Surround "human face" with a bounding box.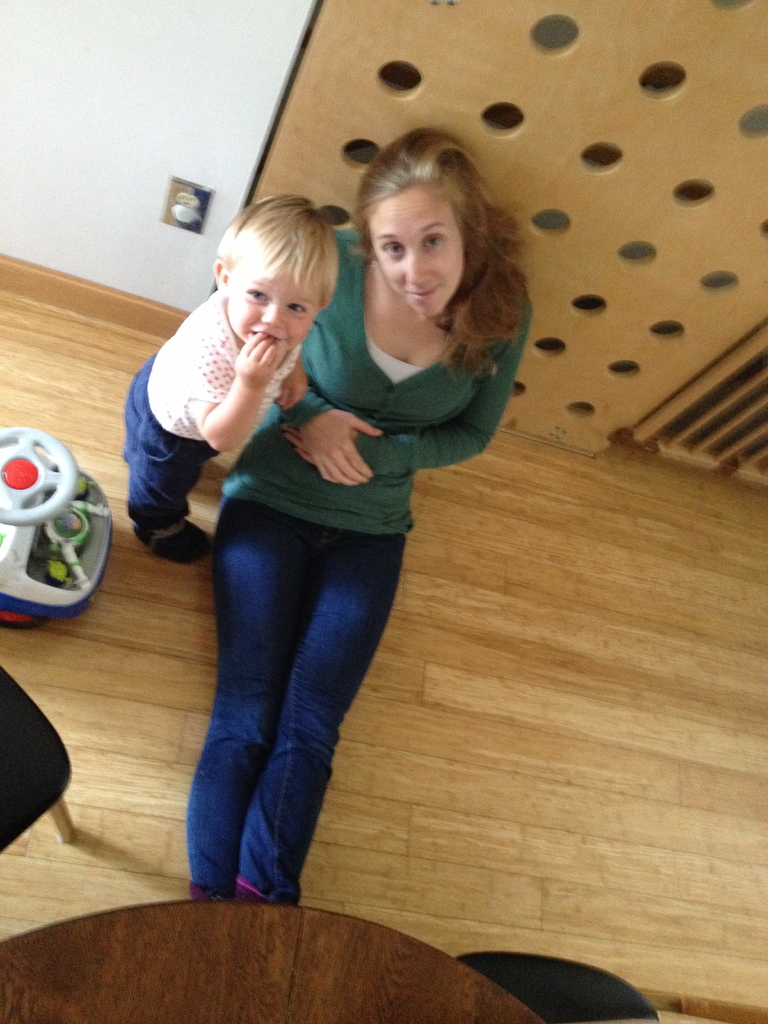
(left=212, top=266, right=321, bottom=362).
